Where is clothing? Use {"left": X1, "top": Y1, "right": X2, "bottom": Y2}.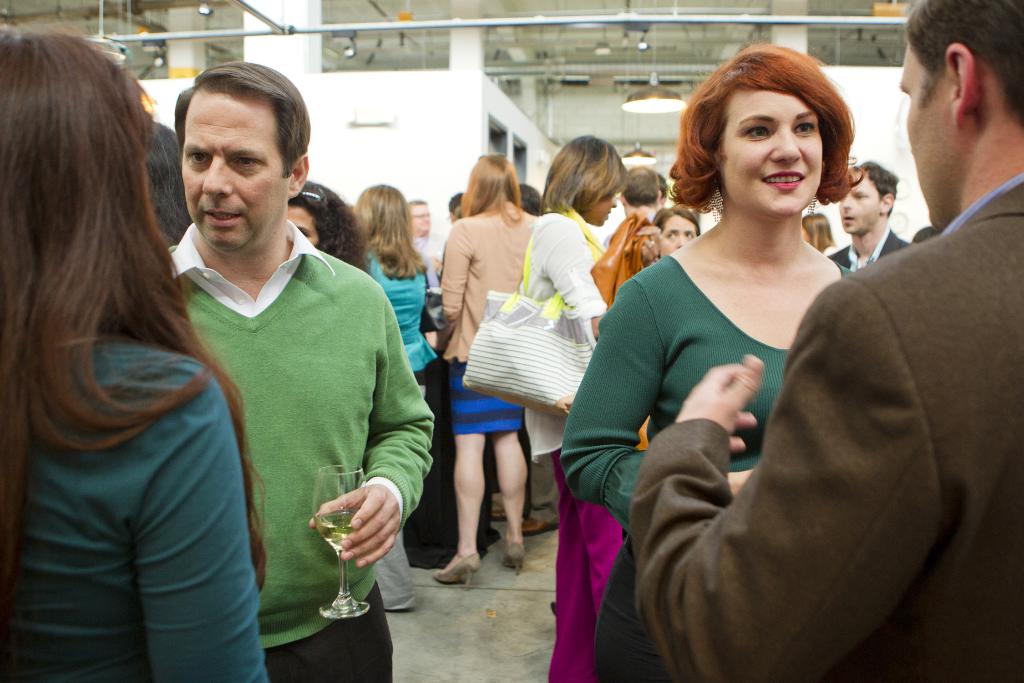
{"left": 517, "top": 214, "right": 605, "bottom": 483}.
